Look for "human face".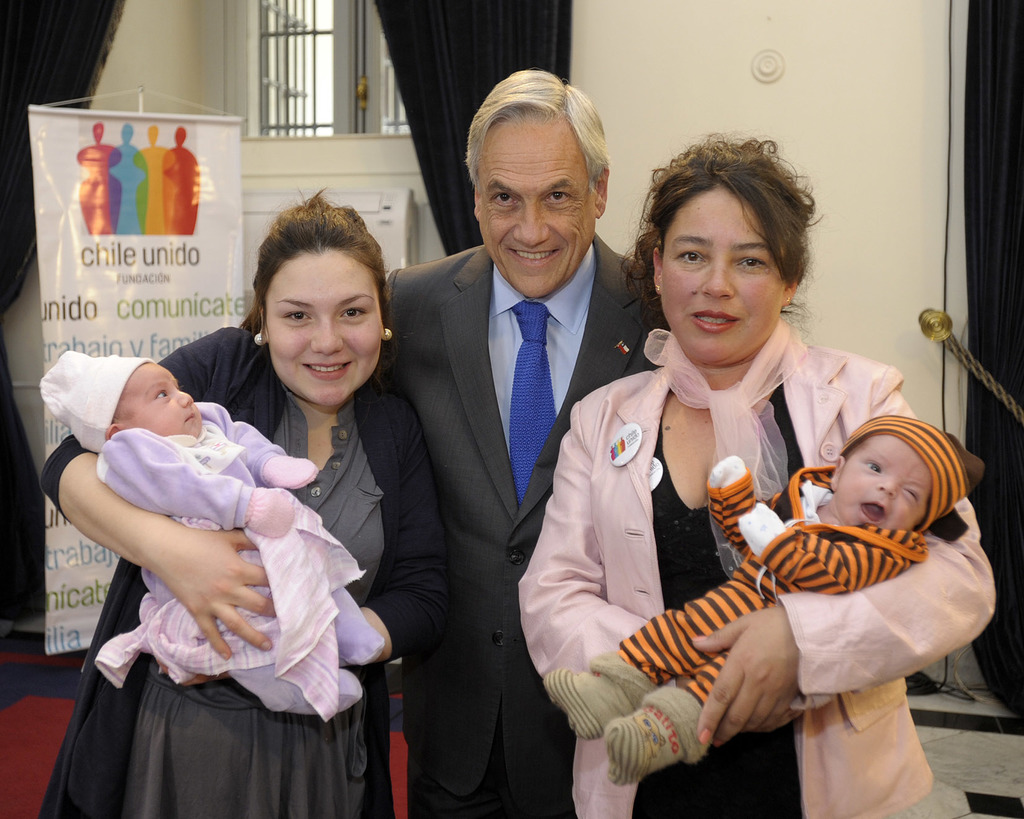
Found: left=119, top=358, right=200, bottom=437.
